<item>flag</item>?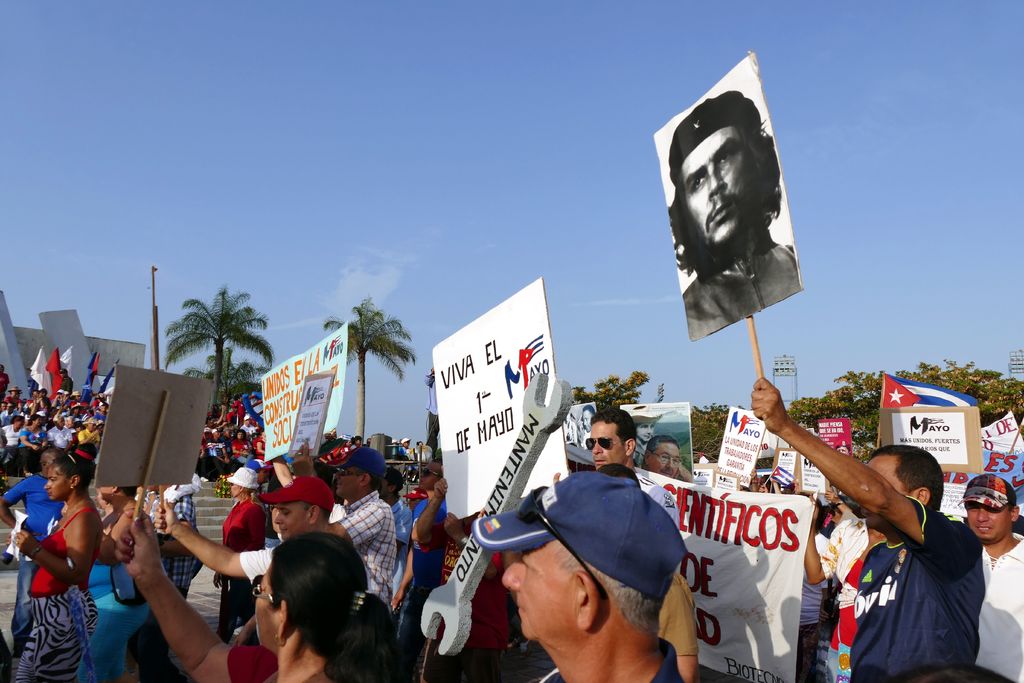
[79,353,102,393]
